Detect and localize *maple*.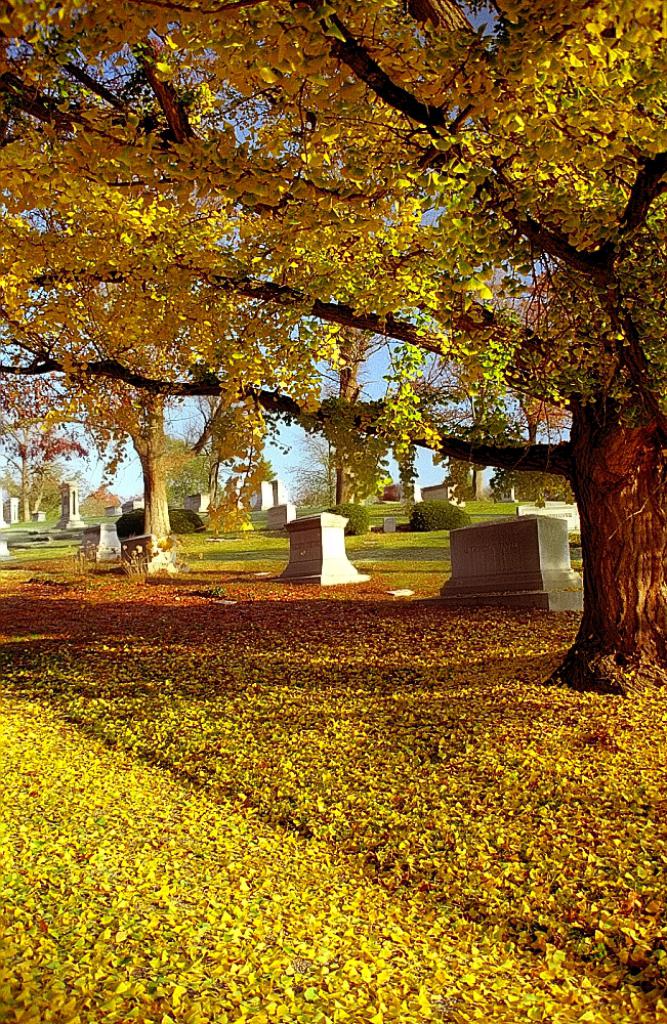
Localized at crop(0, 0, 666, 706).
